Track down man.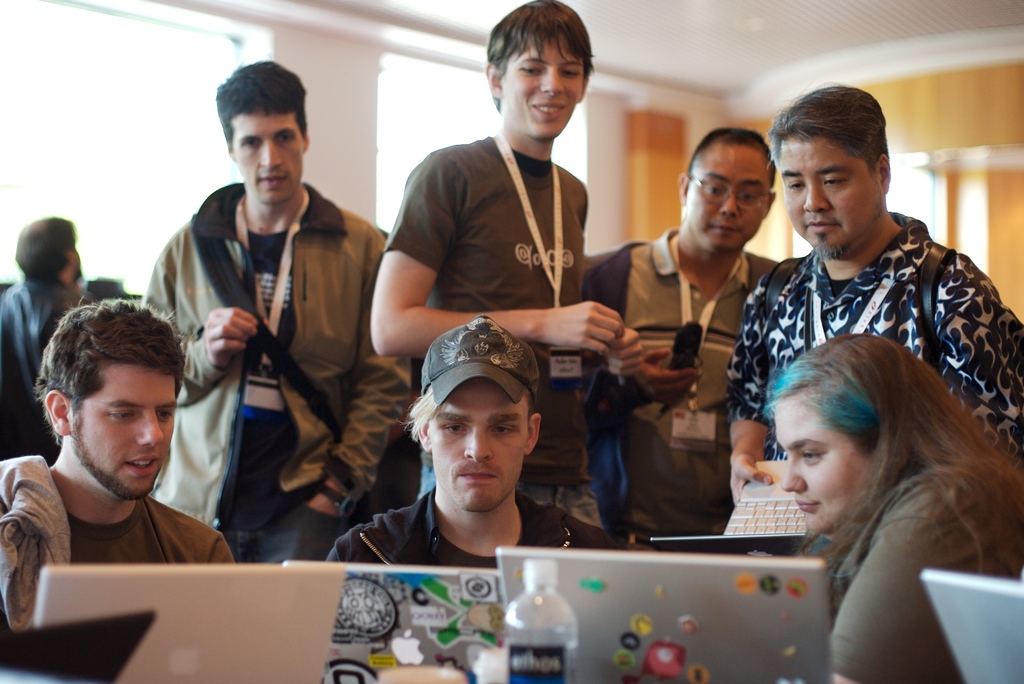
Tracked to box(367, 1, 648, 532).
